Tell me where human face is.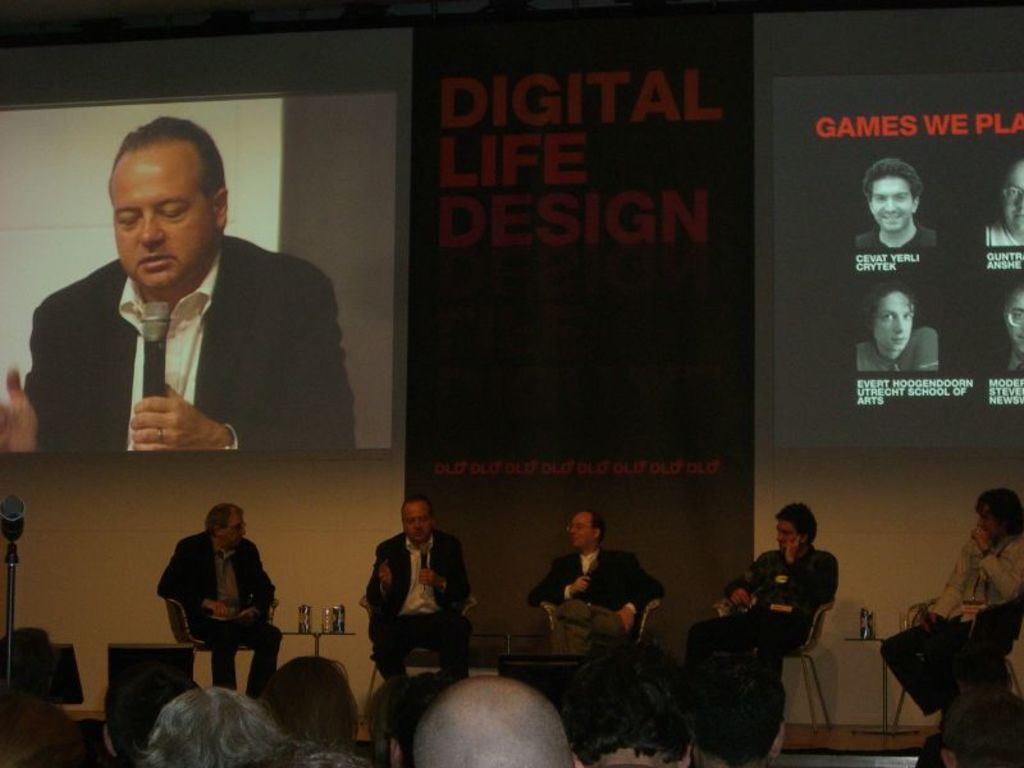
human face is at locate(1006, 293, 1023, 356).
